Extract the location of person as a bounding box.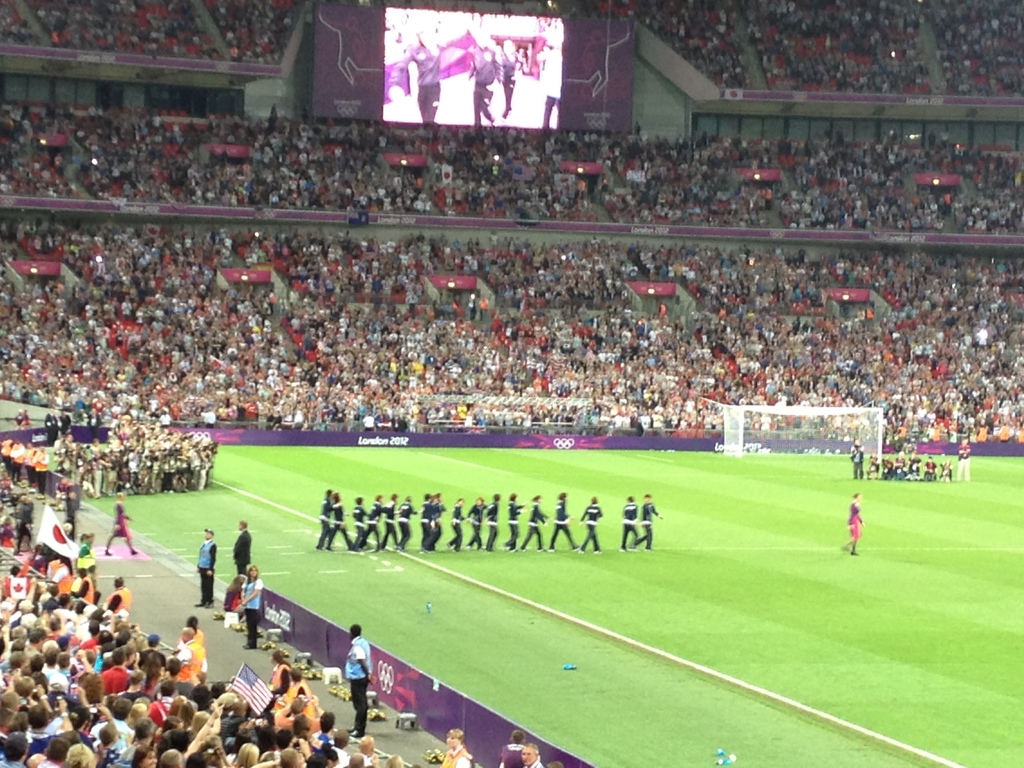
bbox=(625, 491, 639, 550).
